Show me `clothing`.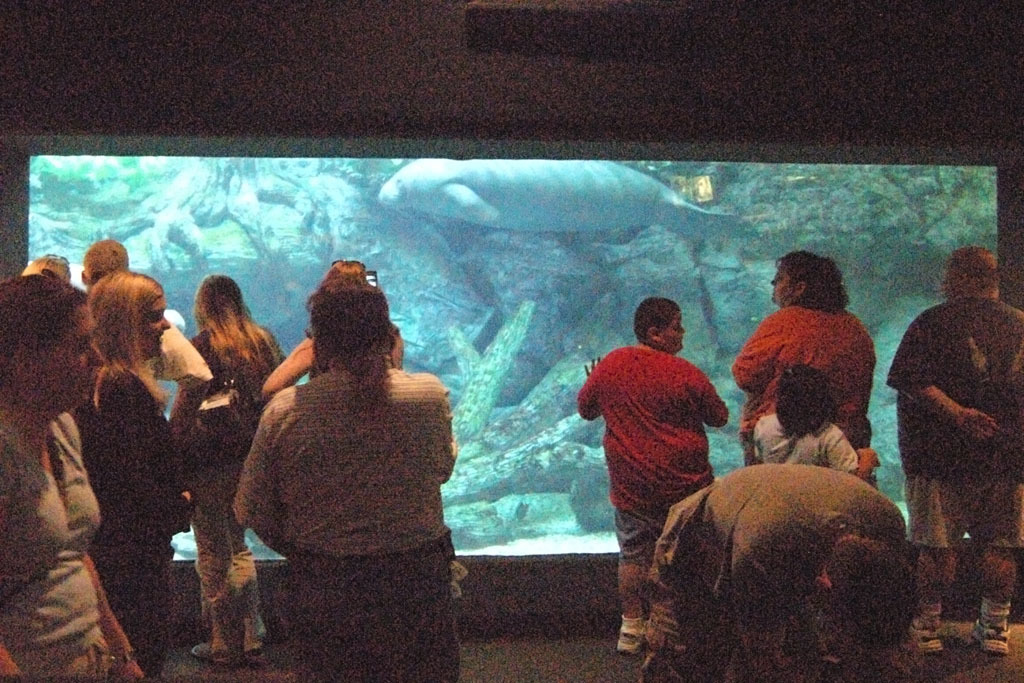
`clothing` is here: l=883, t=283, r=1023, b=552.
